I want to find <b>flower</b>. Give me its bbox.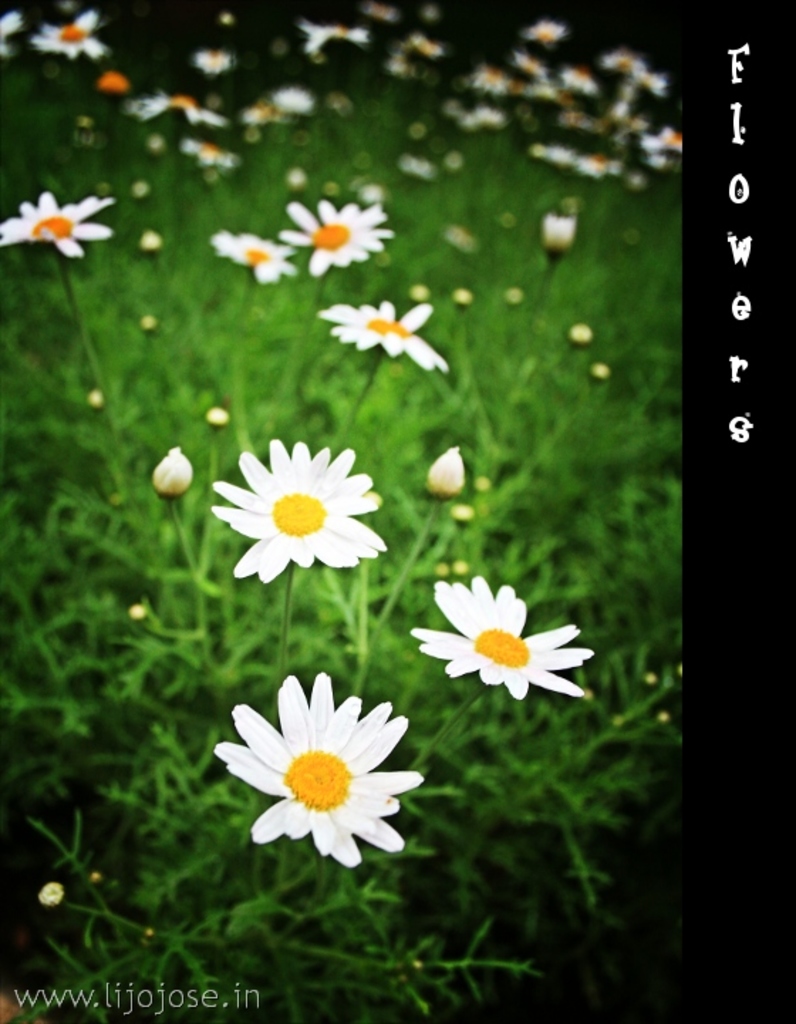
Rect(399, 569, 590, 703).
